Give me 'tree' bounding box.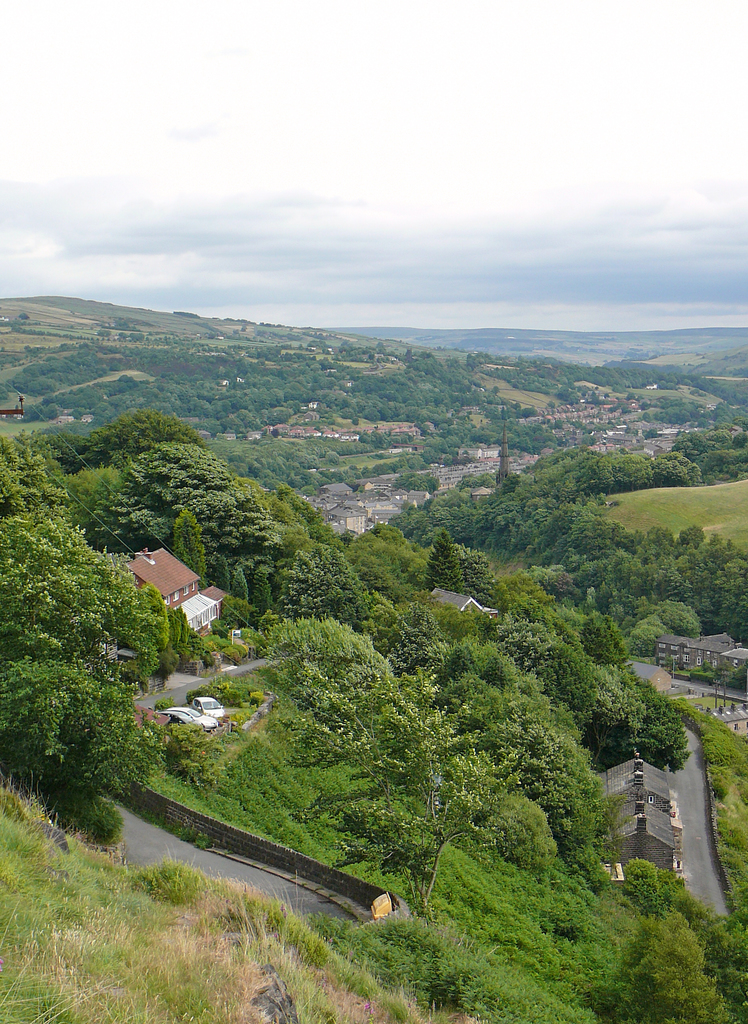
[x1=1, y1=442, x2=200, y2=867].
